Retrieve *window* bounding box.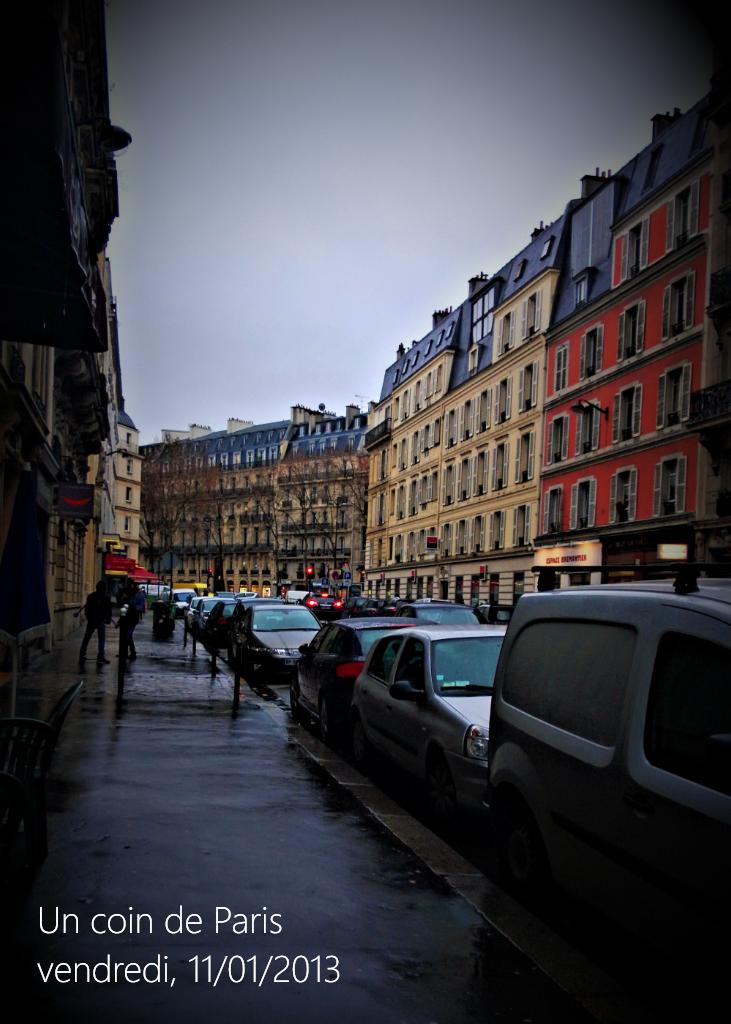
Bounding box: <region>617, 294, 647, 366</region>.
